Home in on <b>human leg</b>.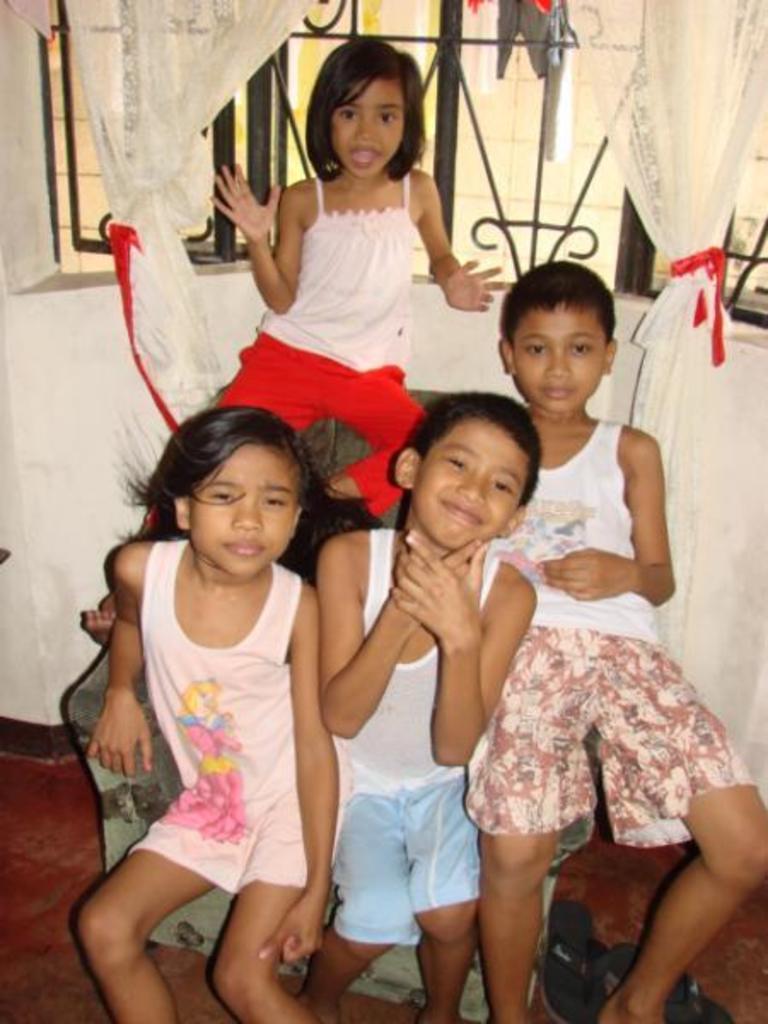
Homed in at (x1=599, y1=777, x2=766, y2=1019).
